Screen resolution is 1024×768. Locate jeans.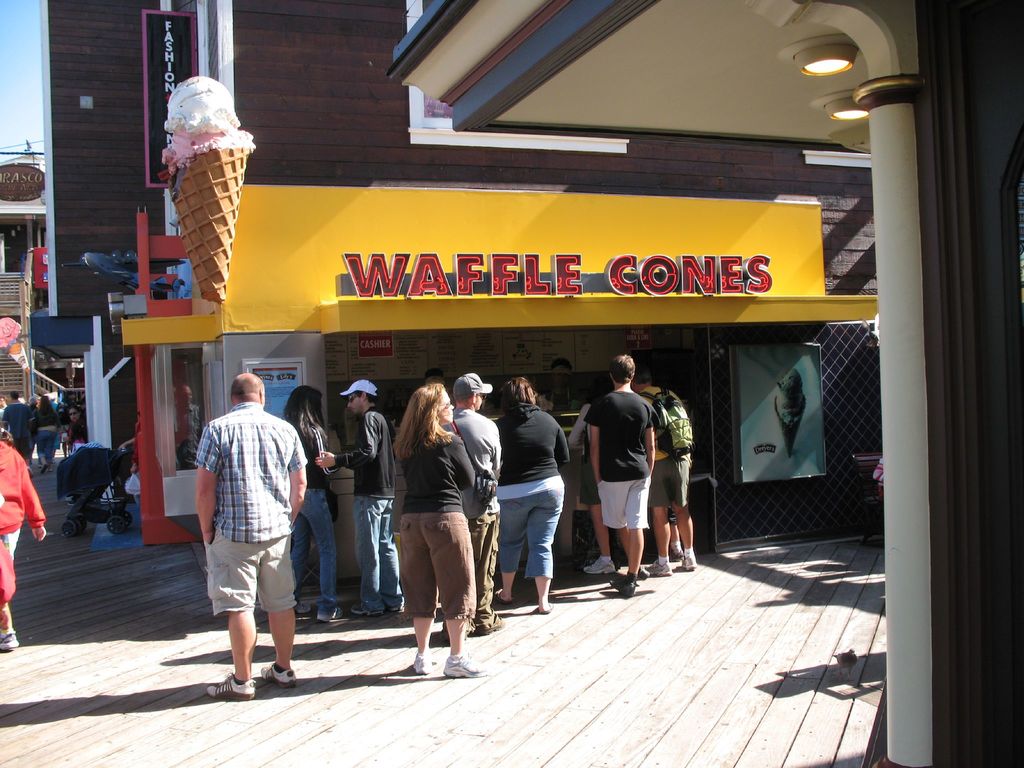
[292, 486, 338, 609].
